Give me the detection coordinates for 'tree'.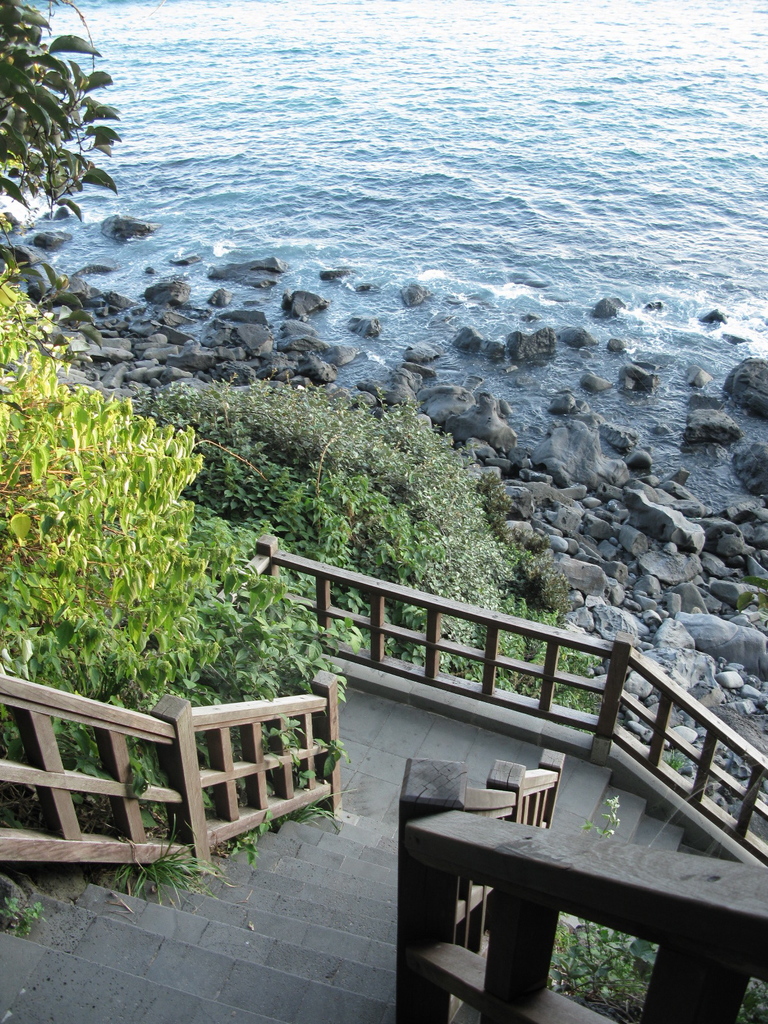
bbox=[506, 804, 764, 1023].
